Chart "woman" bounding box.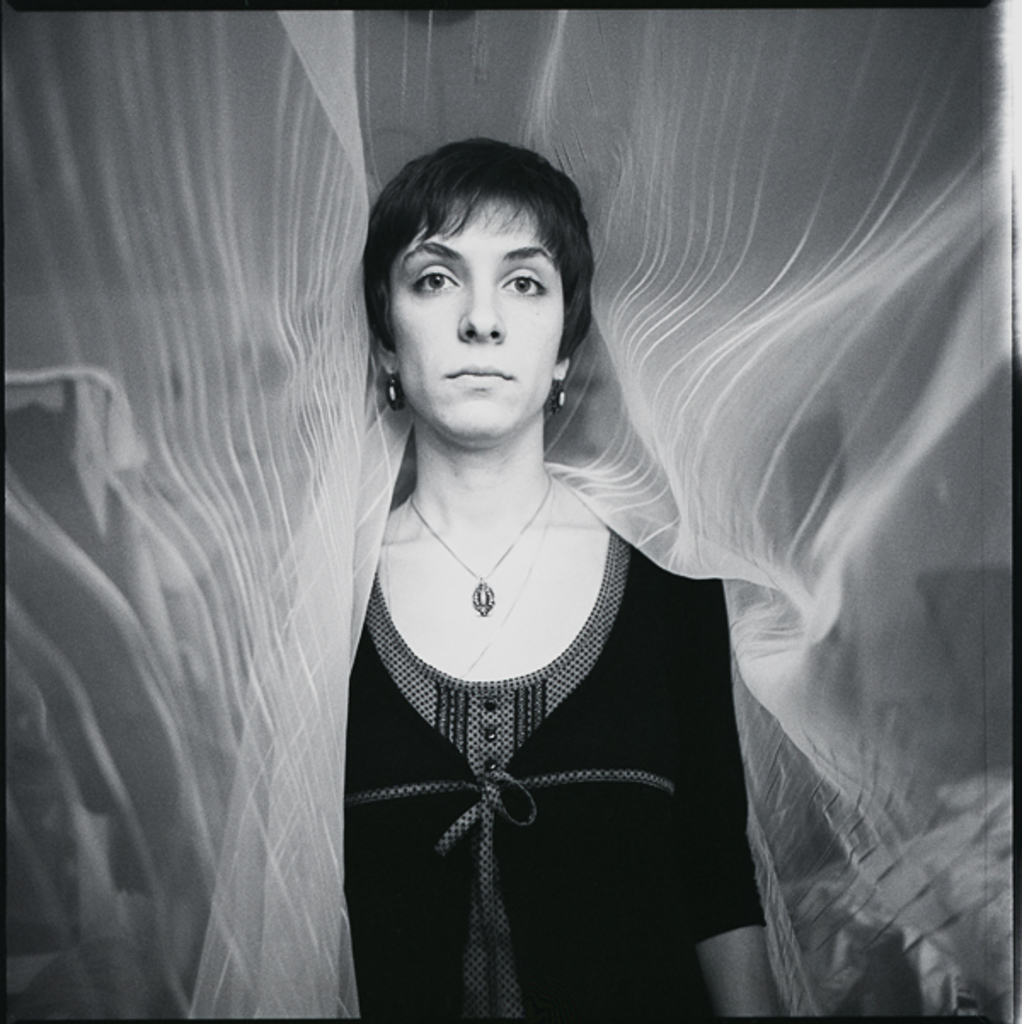
Charted: x1=286, y1=131, x2=784, y2=1023.
